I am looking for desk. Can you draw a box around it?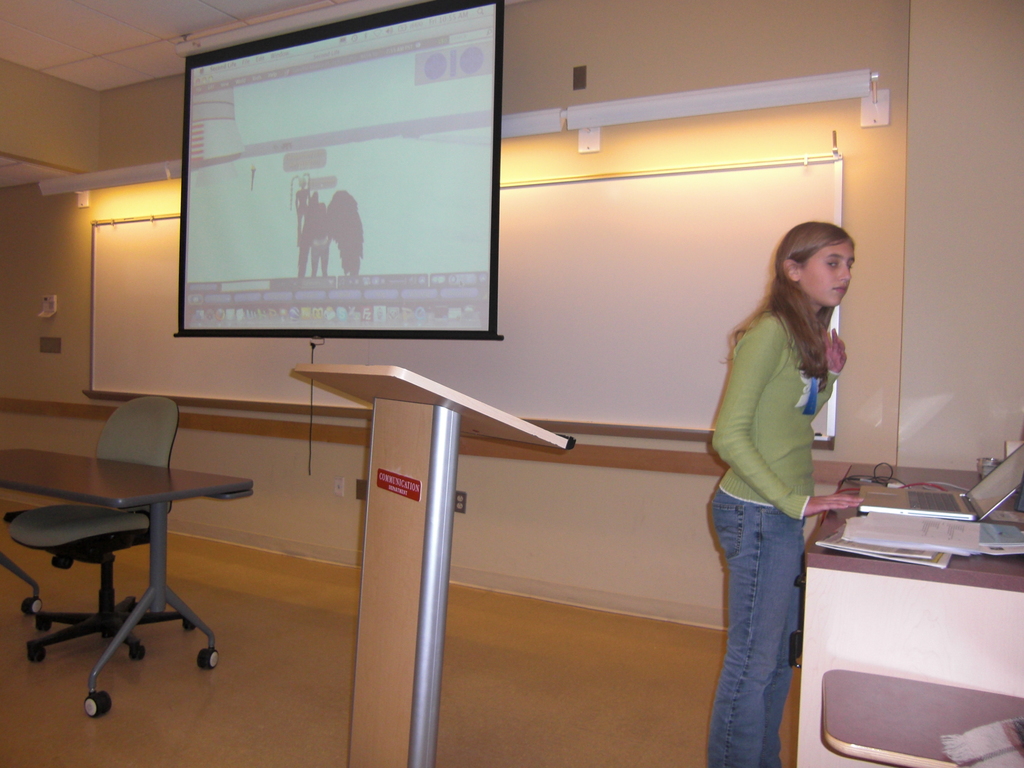
Sure, the bounding box is box(0, 449, 253, 712).
